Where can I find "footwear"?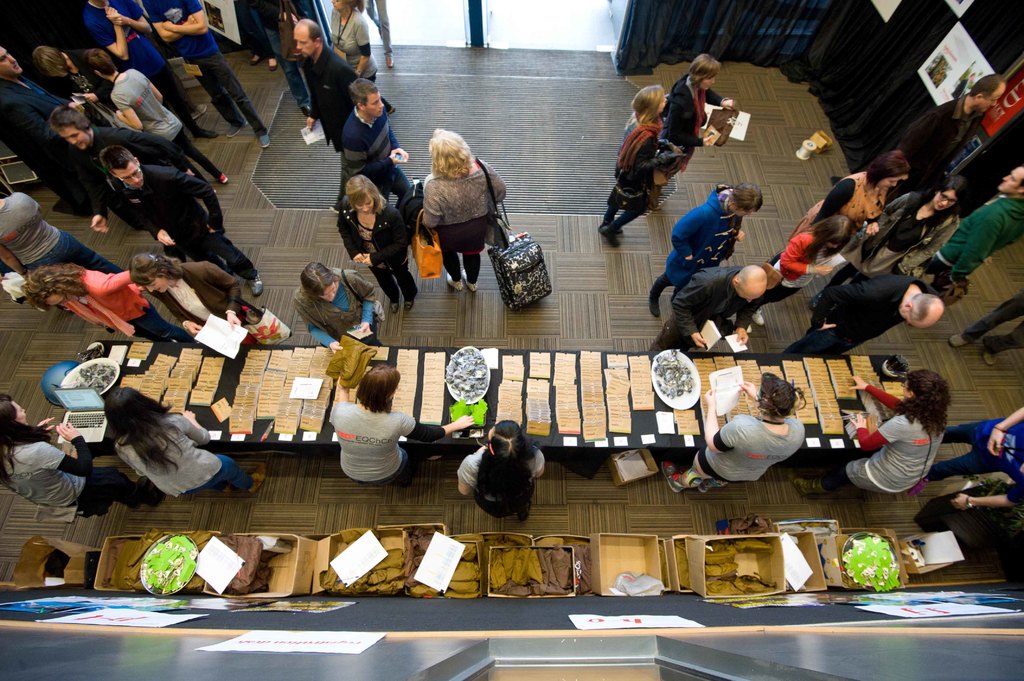
You can find it at [x1=188, y1=104, x2=212, y2=124].
